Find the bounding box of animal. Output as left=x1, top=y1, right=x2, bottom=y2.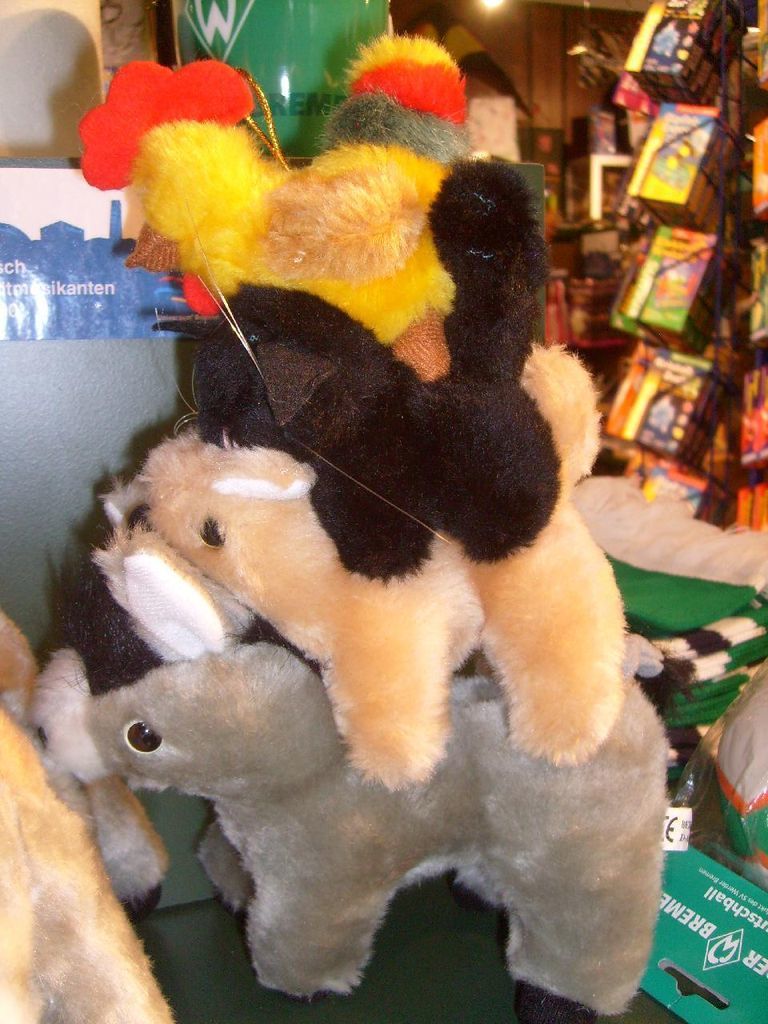
left=167, top=150, right=550, bottom=561.
